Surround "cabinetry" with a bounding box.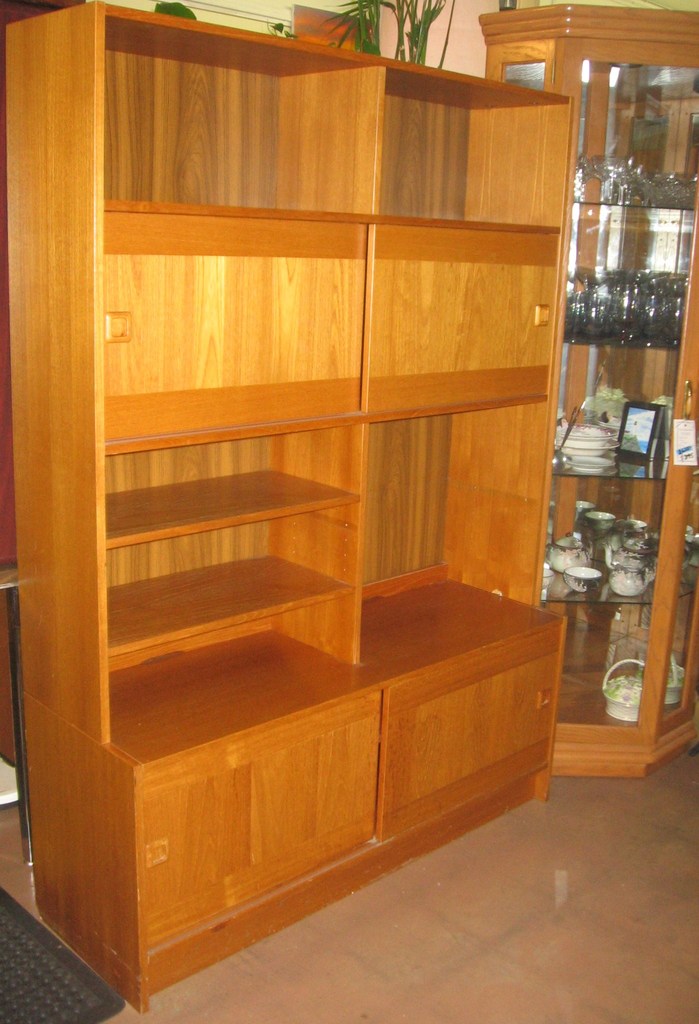
x1=534 y1=475 x2=670 y2=608.
